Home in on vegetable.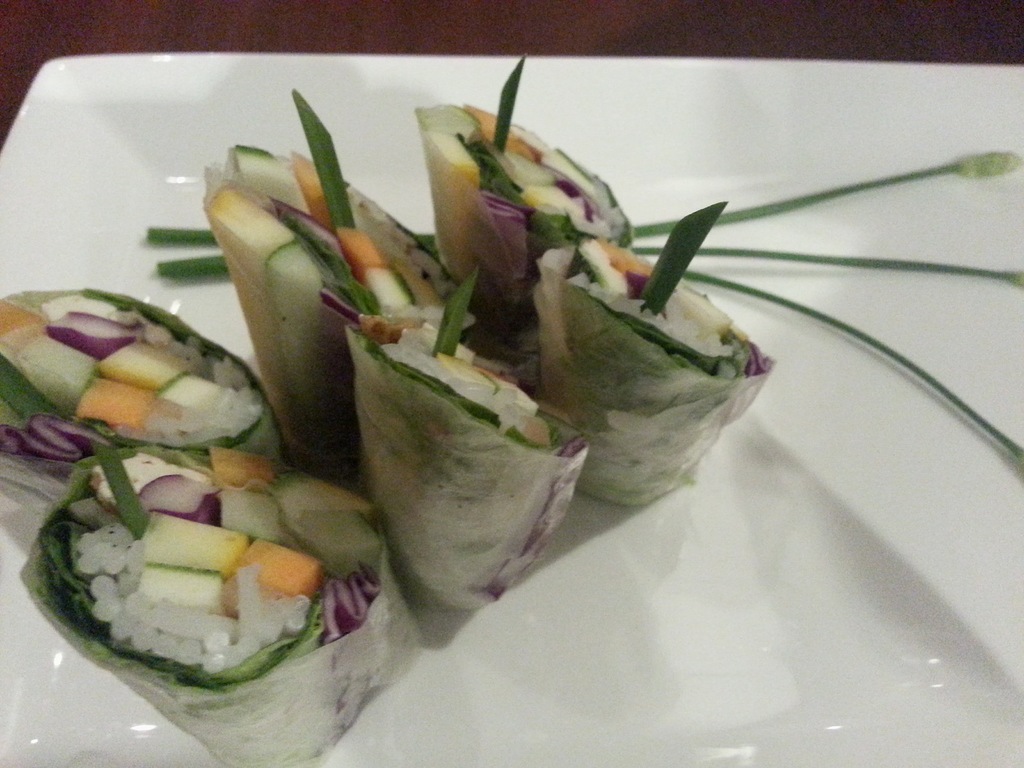
Homed in at locate(146, 148, 1023, 246).
